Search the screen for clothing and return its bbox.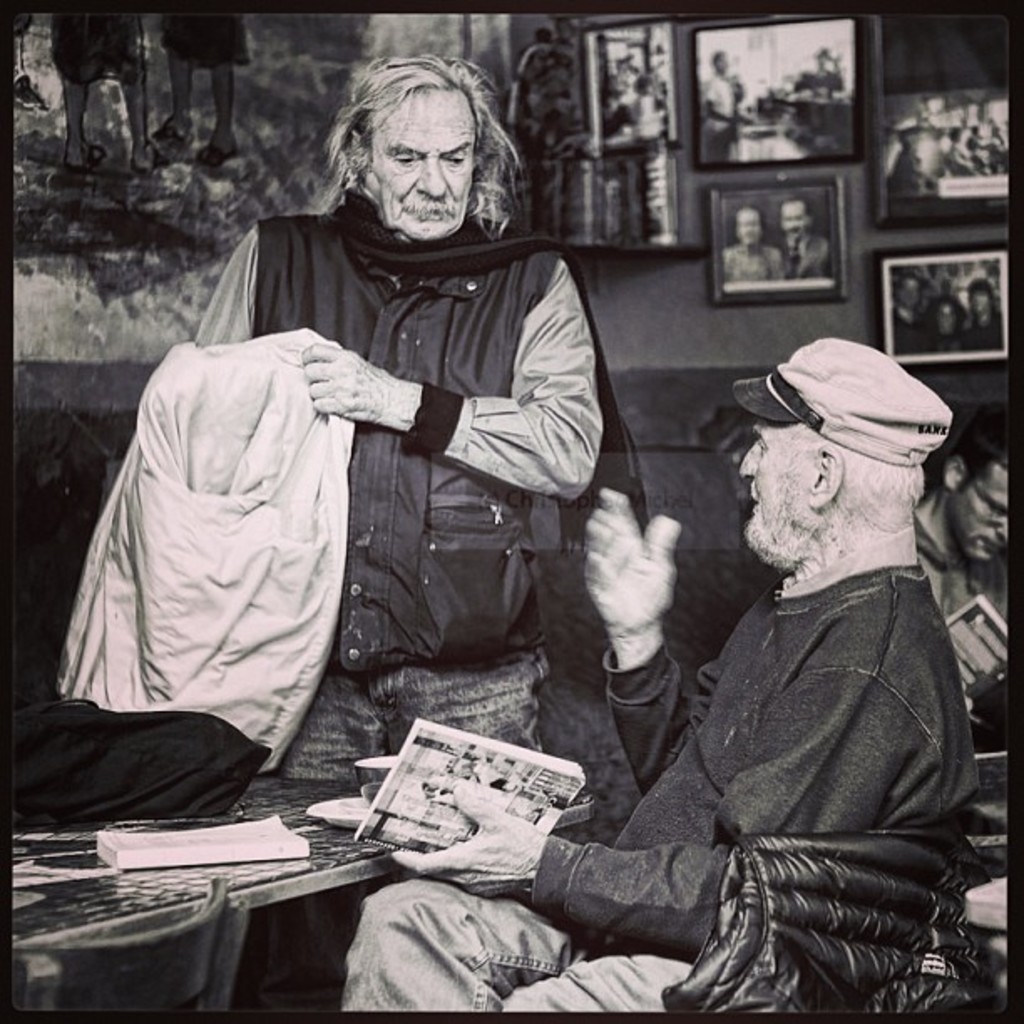
Found: <region>340, 524, 979, 1022</region>.
